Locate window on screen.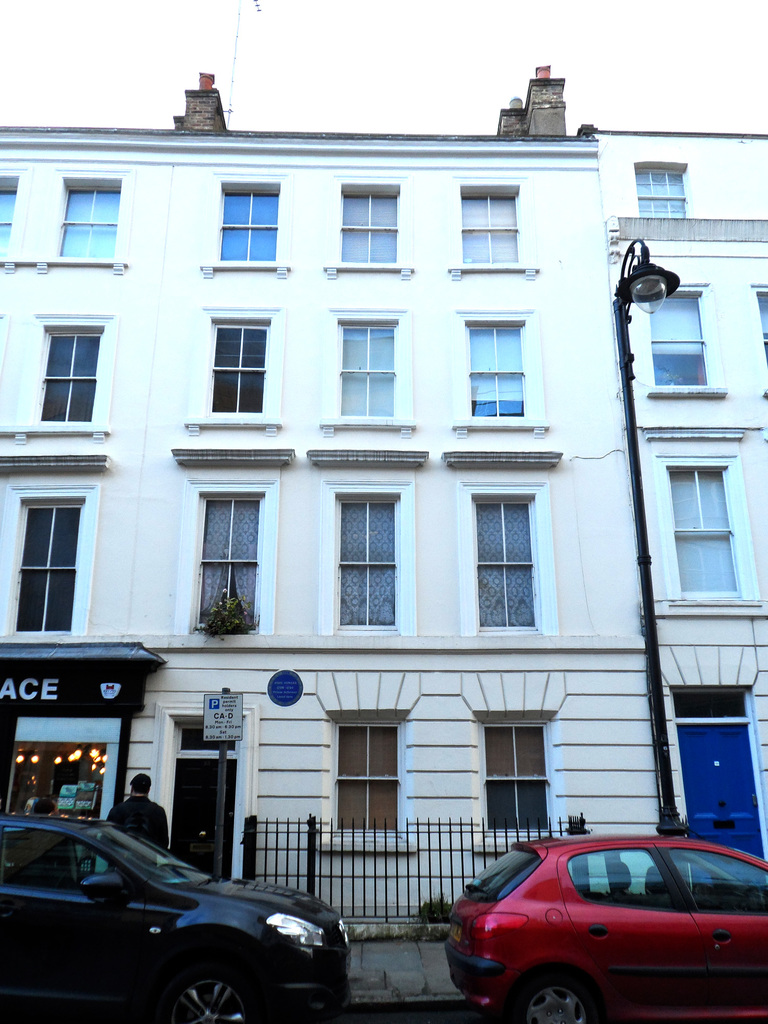
On screen at bbox(321, 311, 420, 440).
